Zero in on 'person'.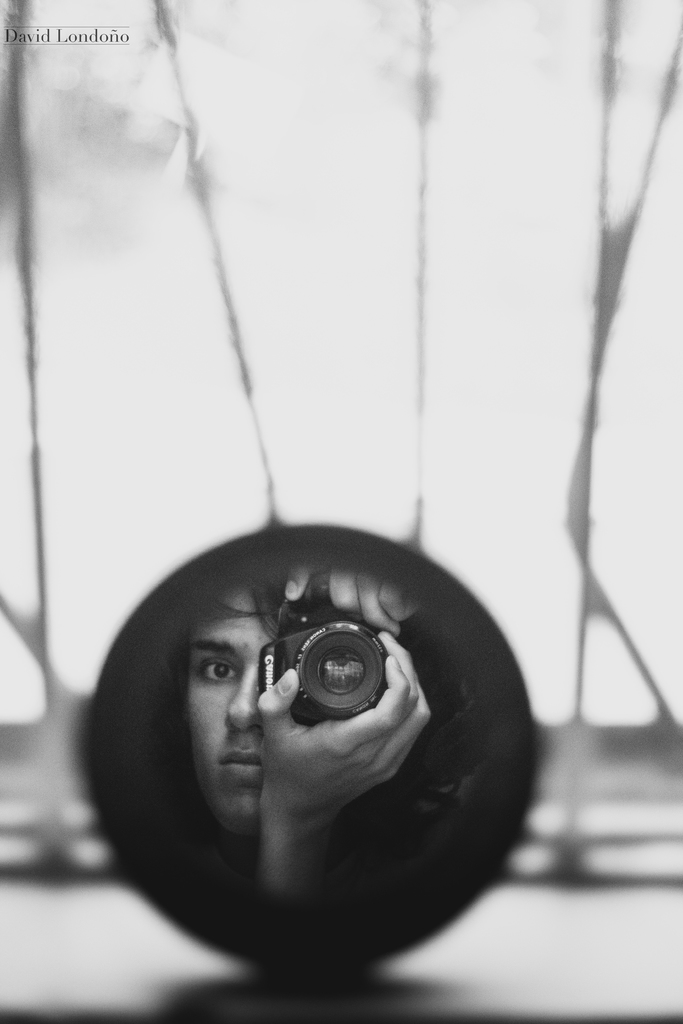
Zeroed in: locate(181, 562, 434, 919).
